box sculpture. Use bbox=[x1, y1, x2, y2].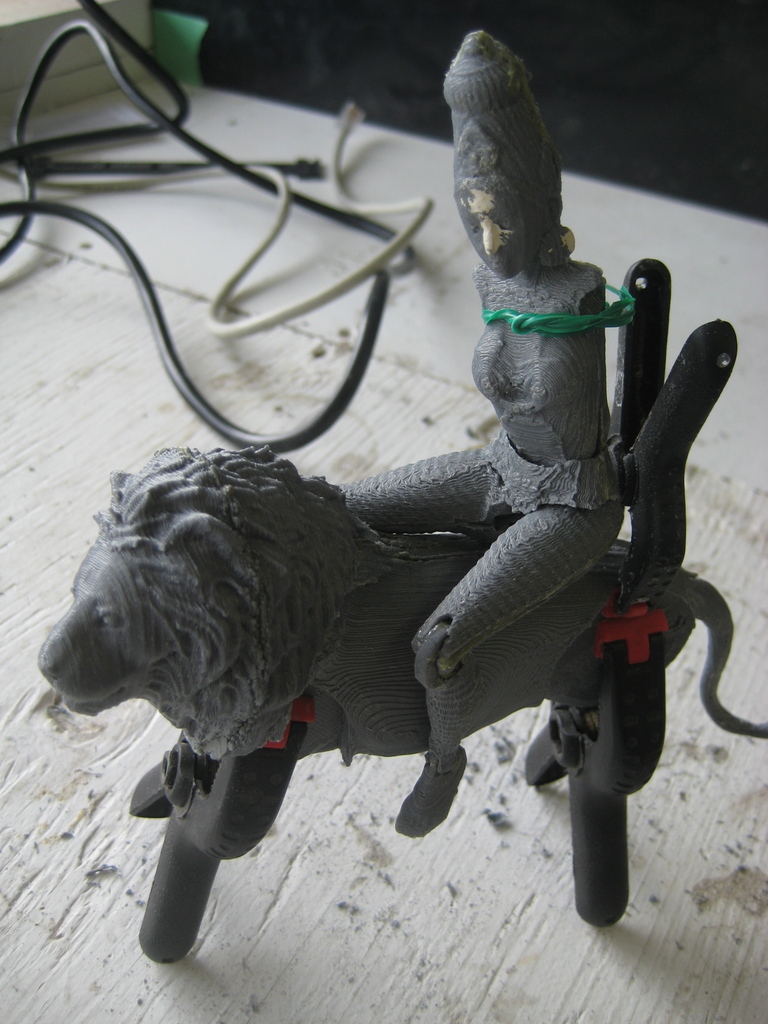
bbox=[74, 136, 753, 1023].
